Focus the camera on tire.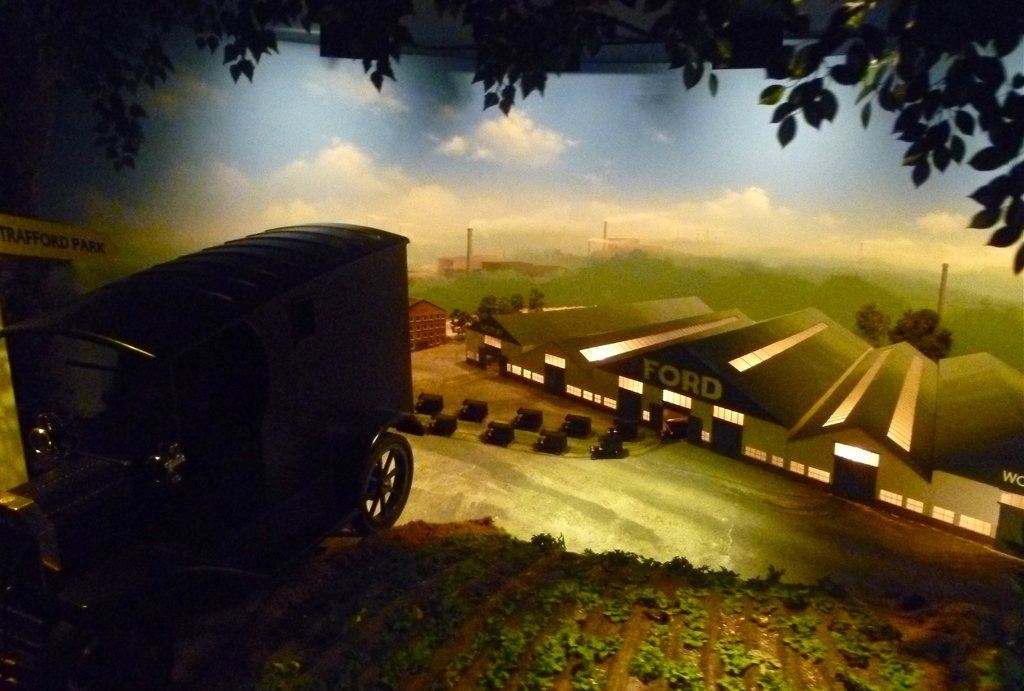
Focus region: x1=416, y1=406, x2=420, y2=415.
